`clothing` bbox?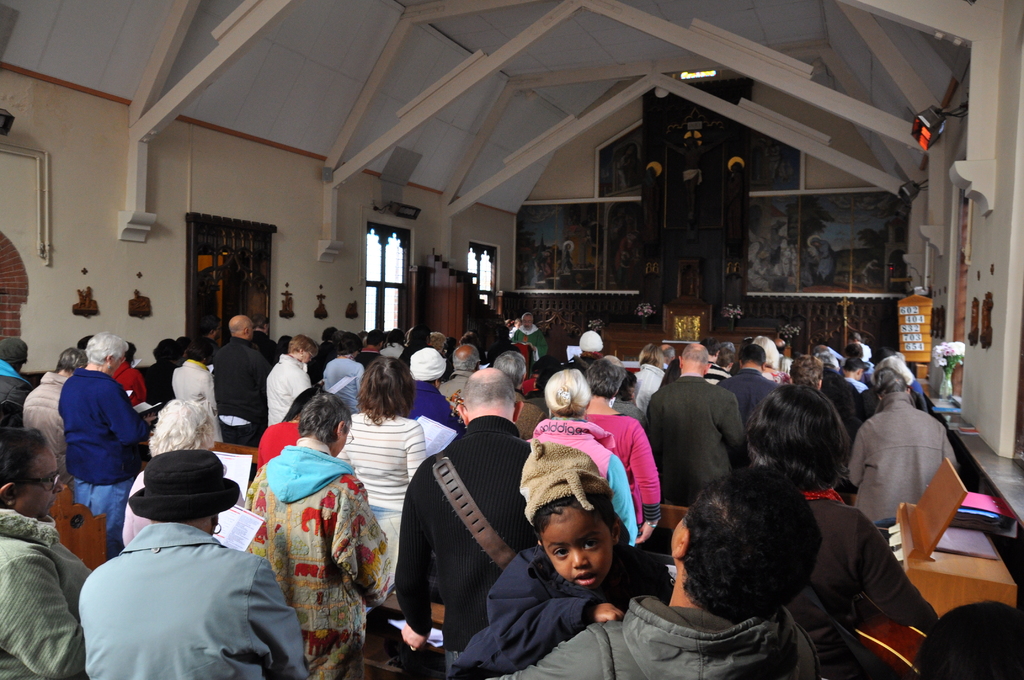
box(15, 373, 74, 479)
